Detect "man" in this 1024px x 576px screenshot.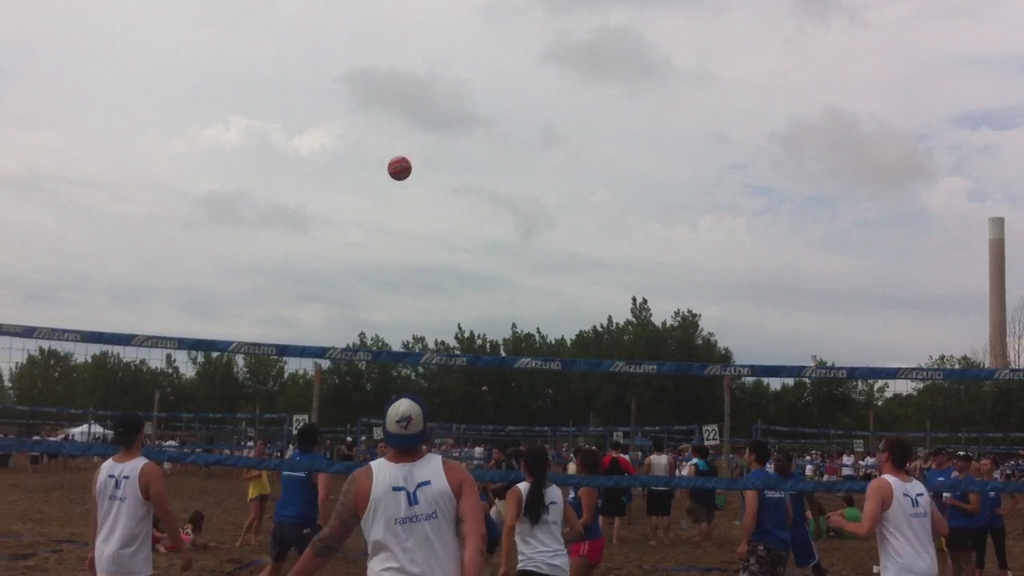
Detection: rect(923, 446, 958, 550).
